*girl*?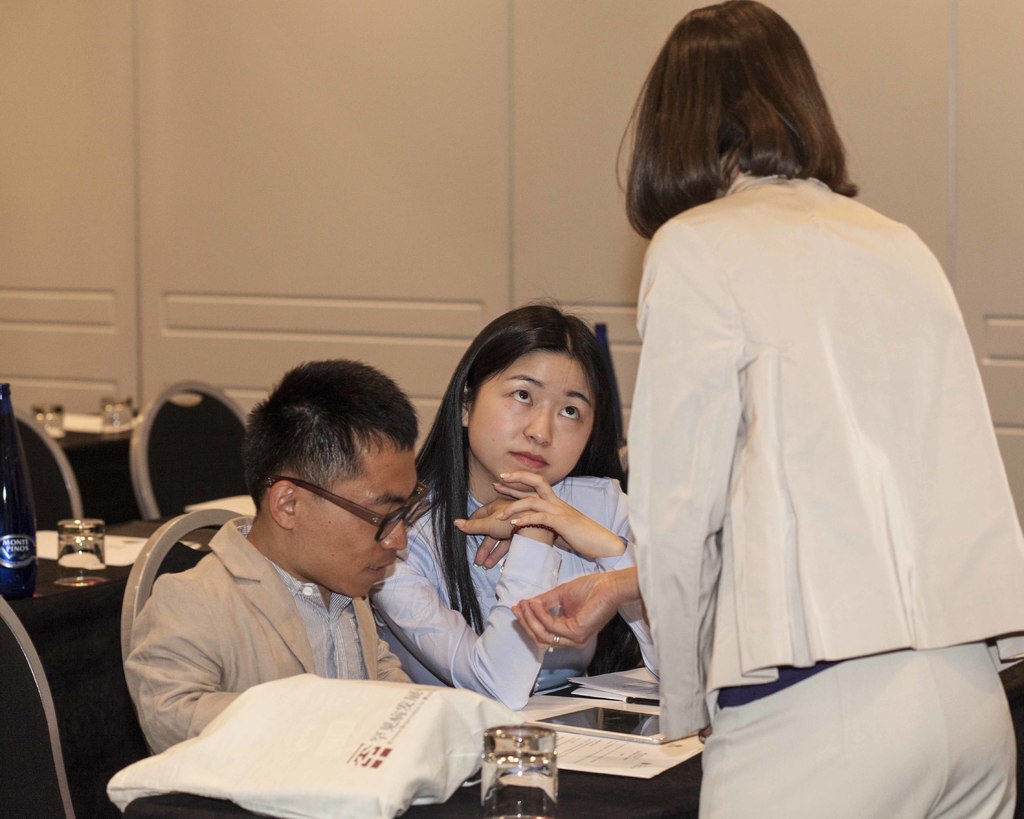
select_region(367, 297, 636, 711)
